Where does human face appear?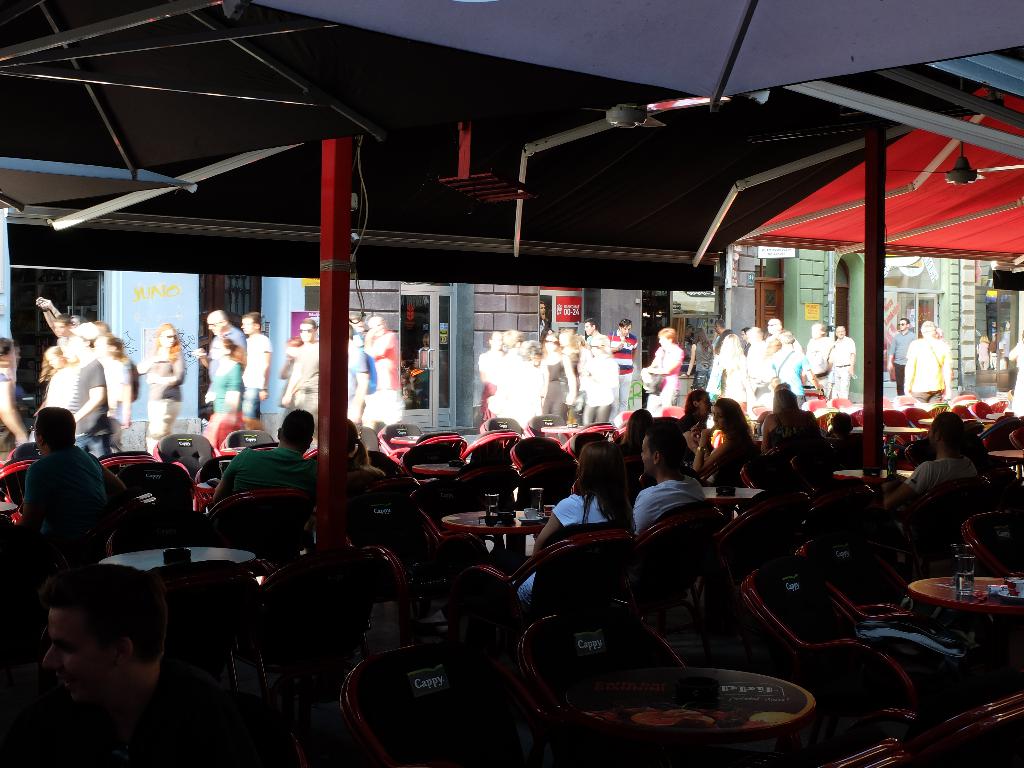
Appears at left=365, top=314, right=389, bottom=337.
